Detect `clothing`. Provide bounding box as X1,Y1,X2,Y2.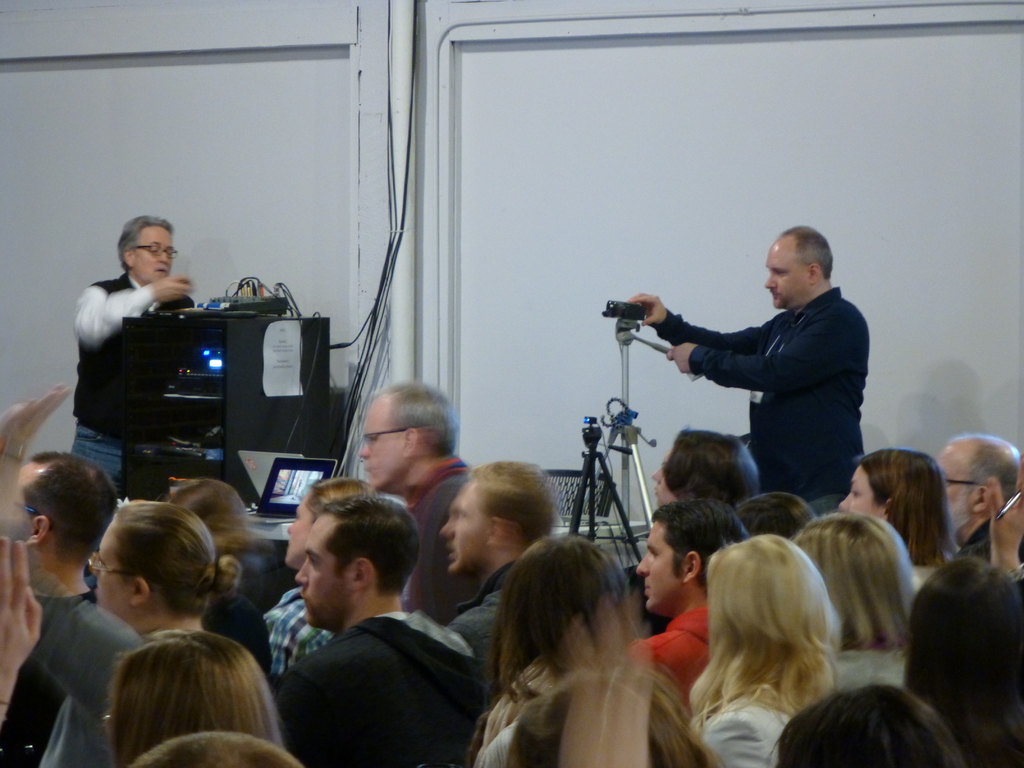
35,597,134,712.
